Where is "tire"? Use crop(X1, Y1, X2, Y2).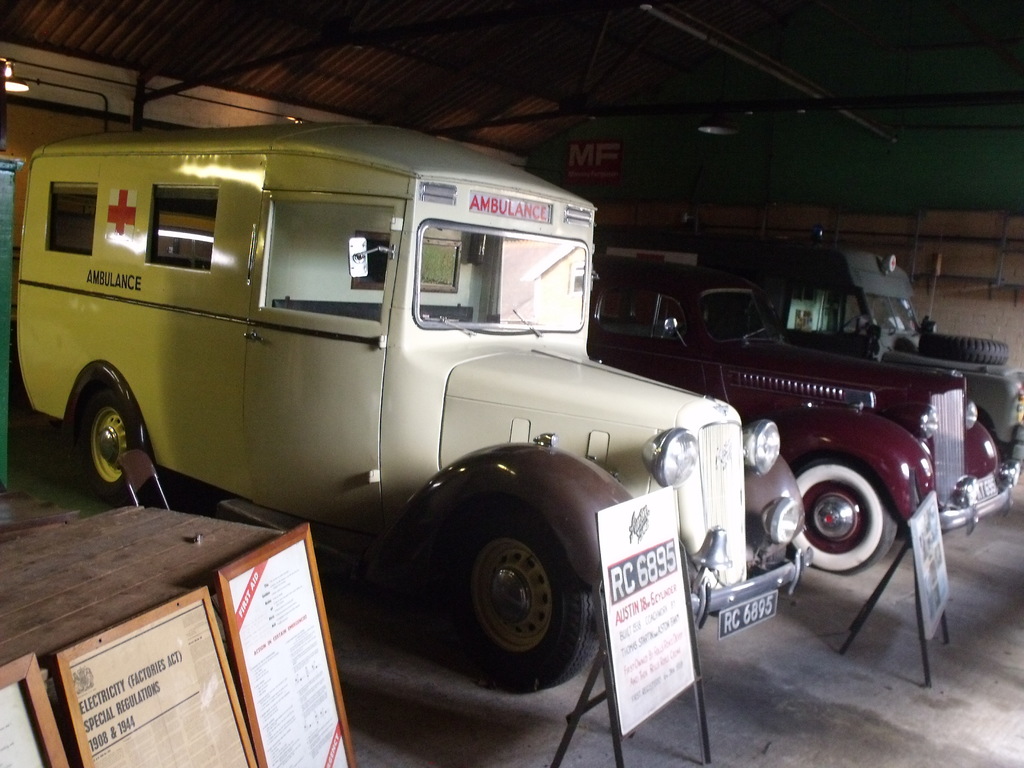
crop(786, 460, 898, 579).
